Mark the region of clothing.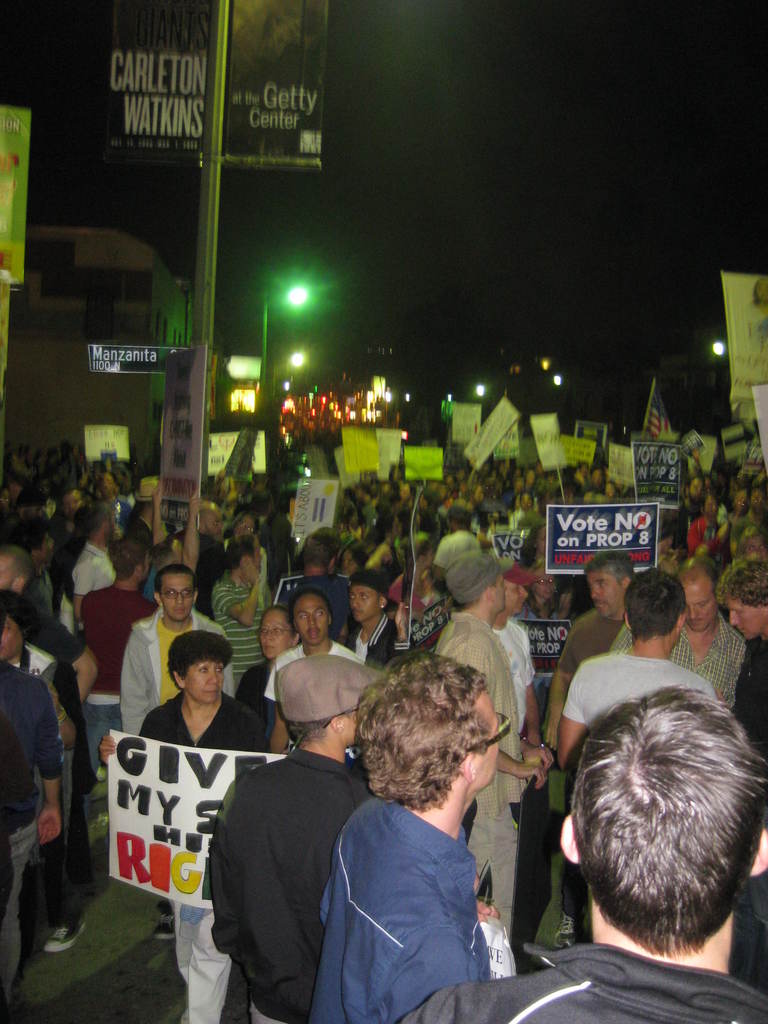
Region: box=[440, 607, 527, 941].
